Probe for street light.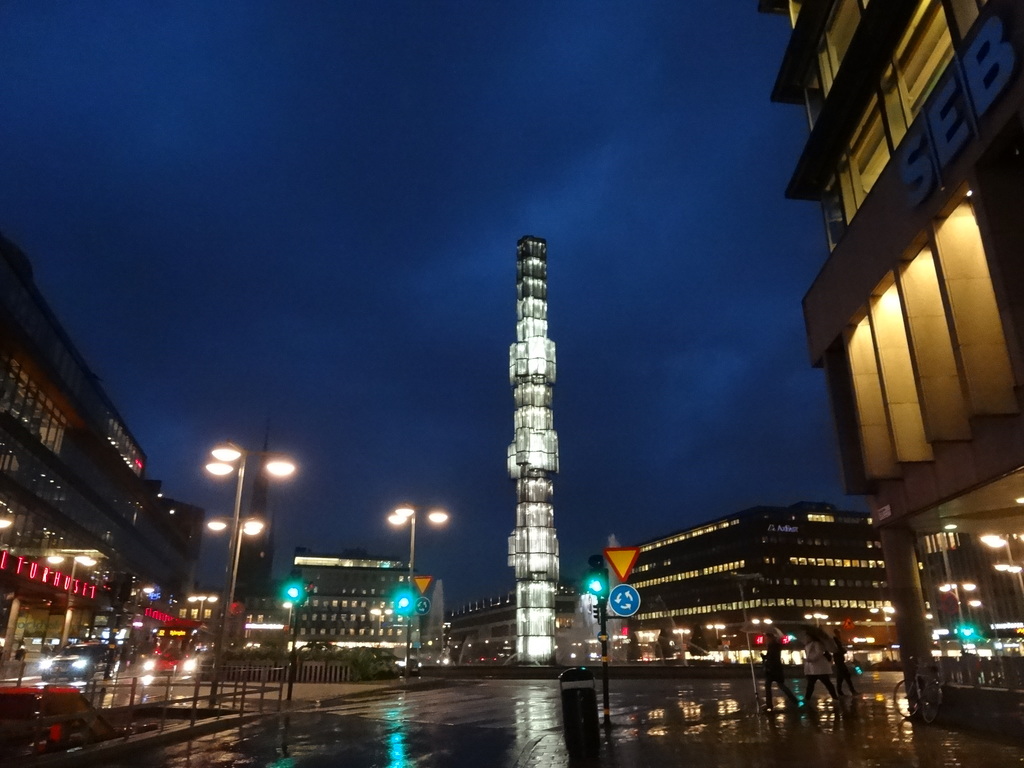
Probe result: region(938, 582, 982, 621).
